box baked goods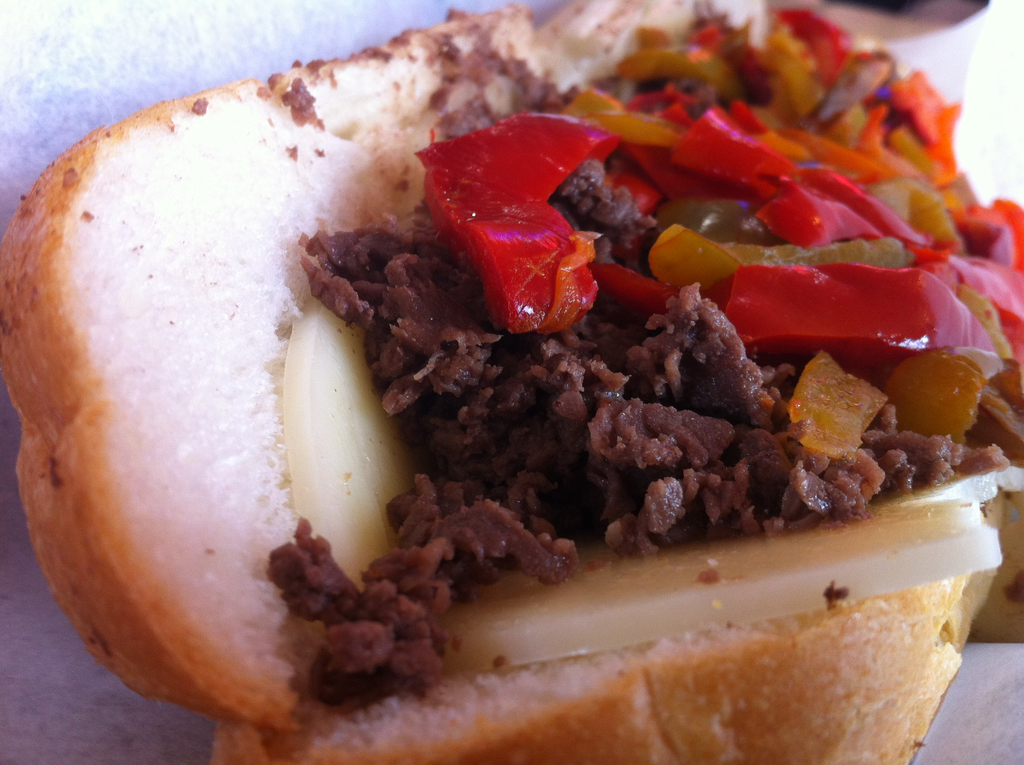
bbox(0, 0, 1023, 764)
